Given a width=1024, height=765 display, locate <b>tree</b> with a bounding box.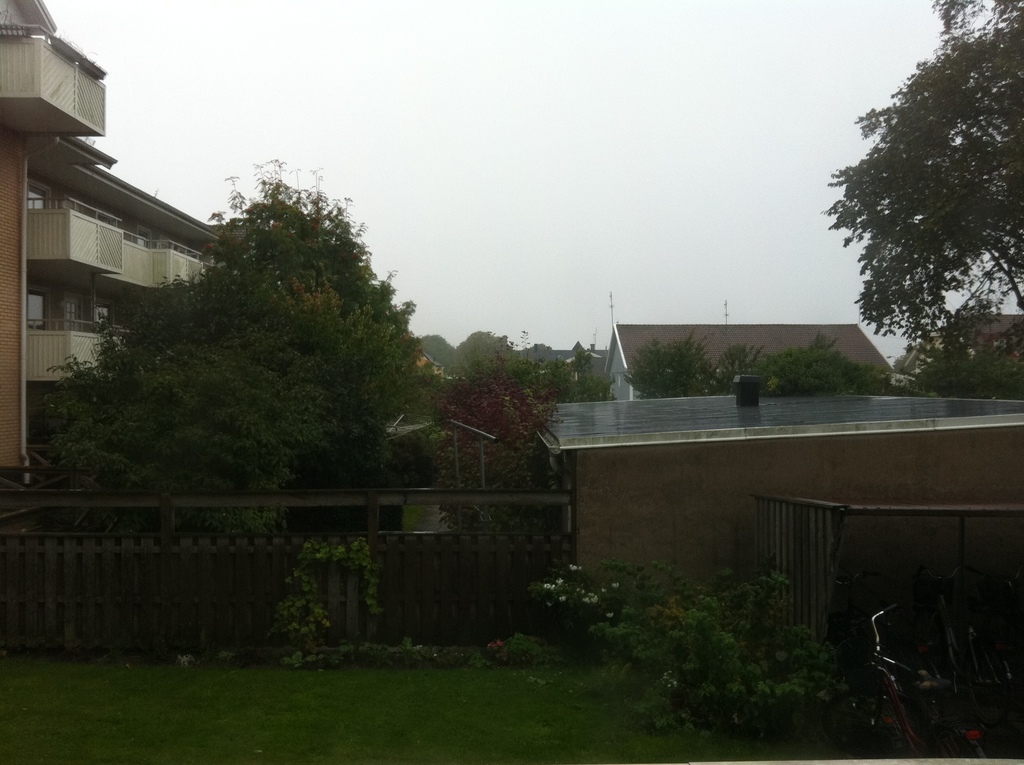
Located: (x1=759, y1=331, x2=867, y2=394).
